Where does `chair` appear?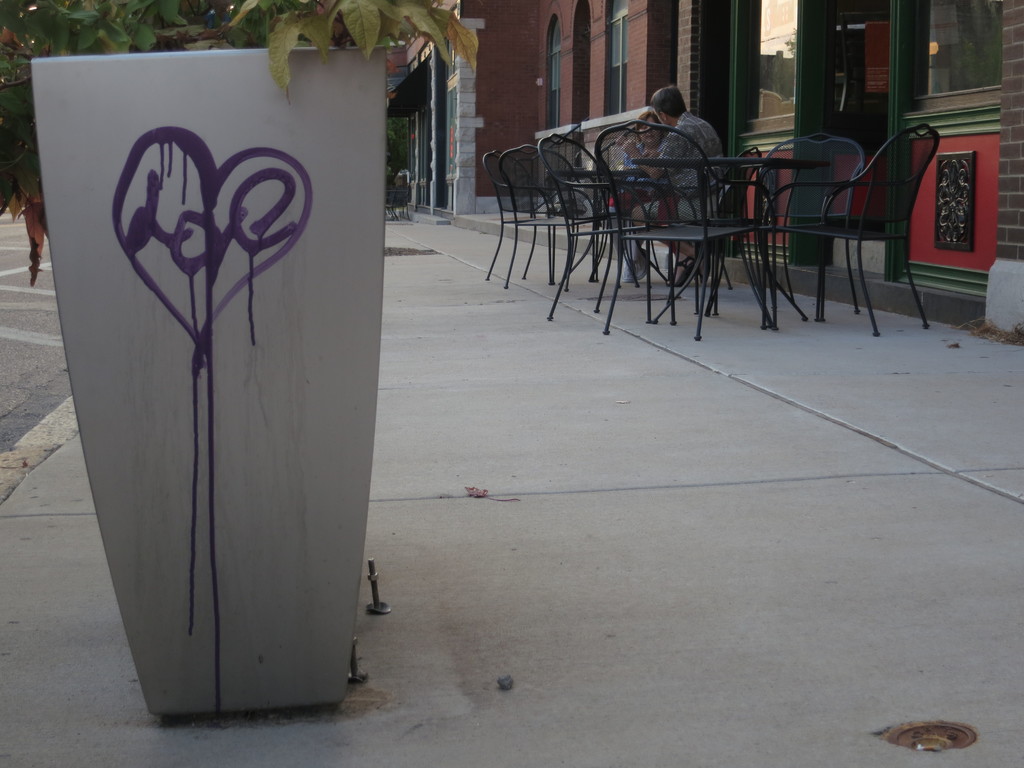
Appears at [x1=609, y1=119, x2=753, y2=341].
